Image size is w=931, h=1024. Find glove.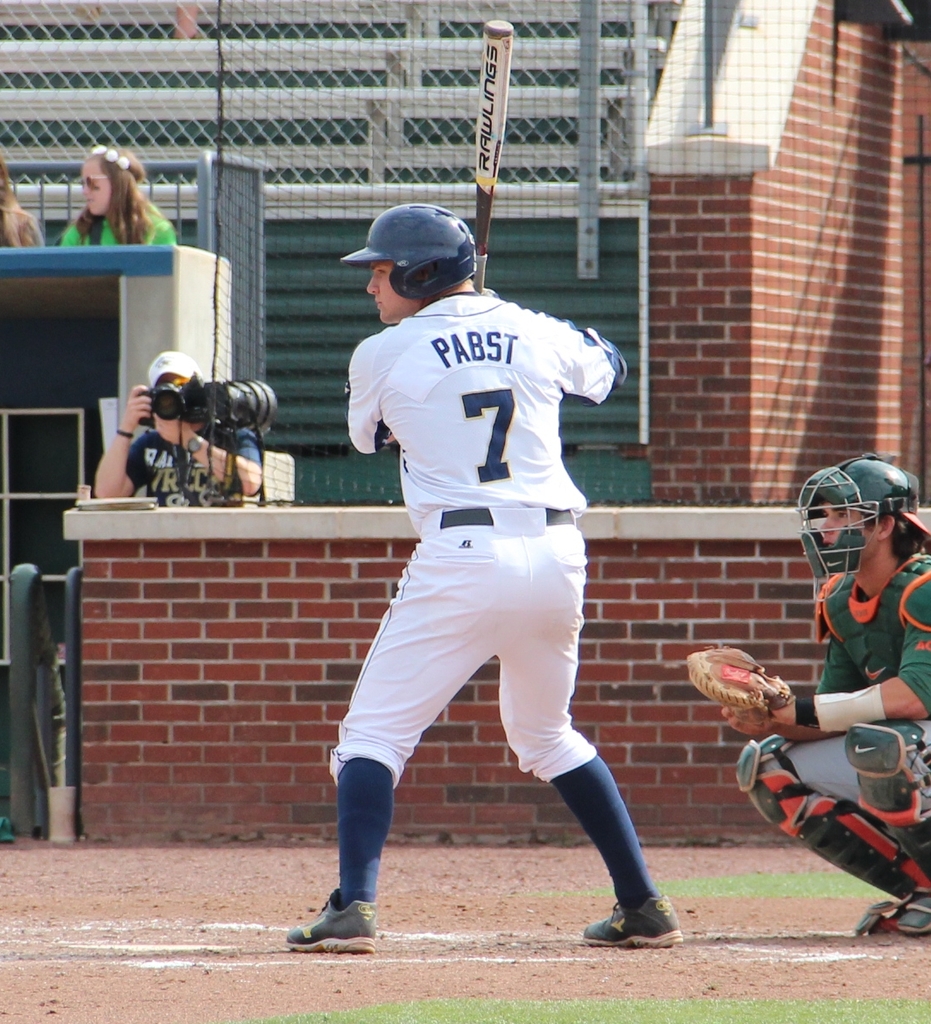
detection(688, 643, 796, 724).
